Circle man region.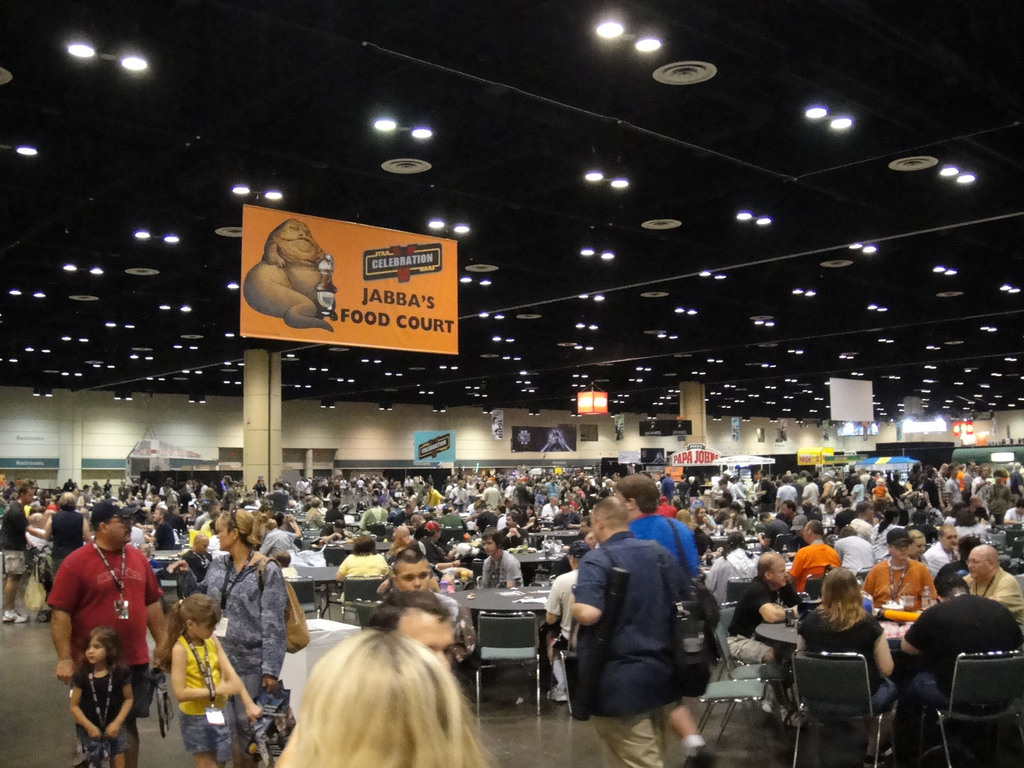
Region: <region>0, 486, 35, 623</region>.
